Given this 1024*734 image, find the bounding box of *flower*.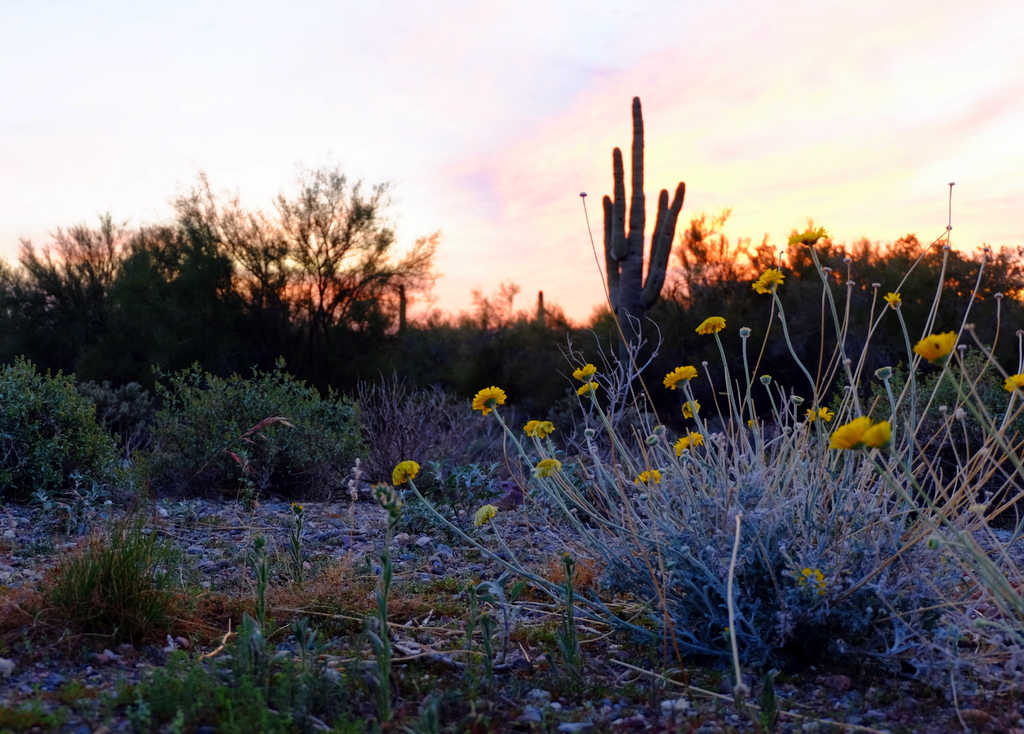
x1=461 y1=371 x2=527 y2=441.
